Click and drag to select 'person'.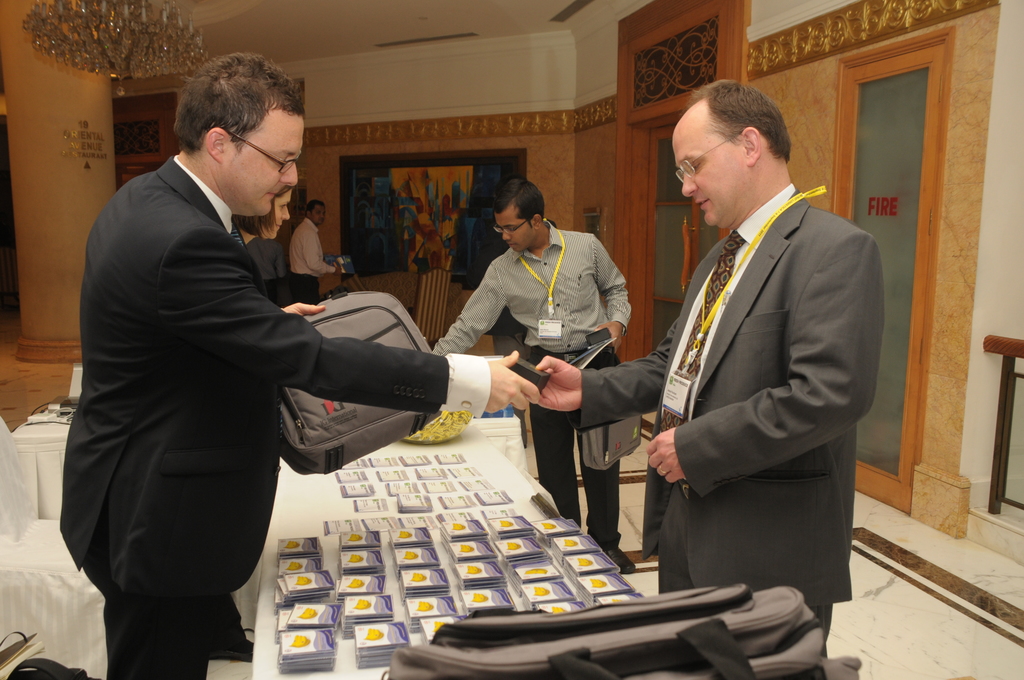
Selection: <bbox>288, 196, 345, 302</bbox>.
